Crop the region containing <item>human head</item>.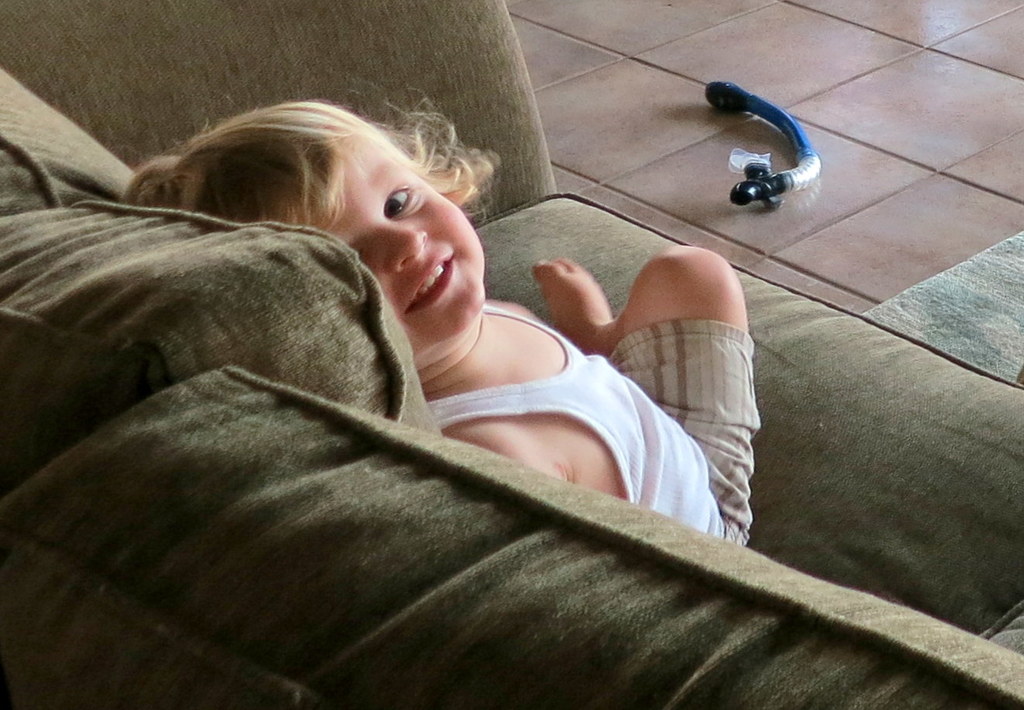
Crop region: <bbox>172, 97, 498, 342</bbox>.
